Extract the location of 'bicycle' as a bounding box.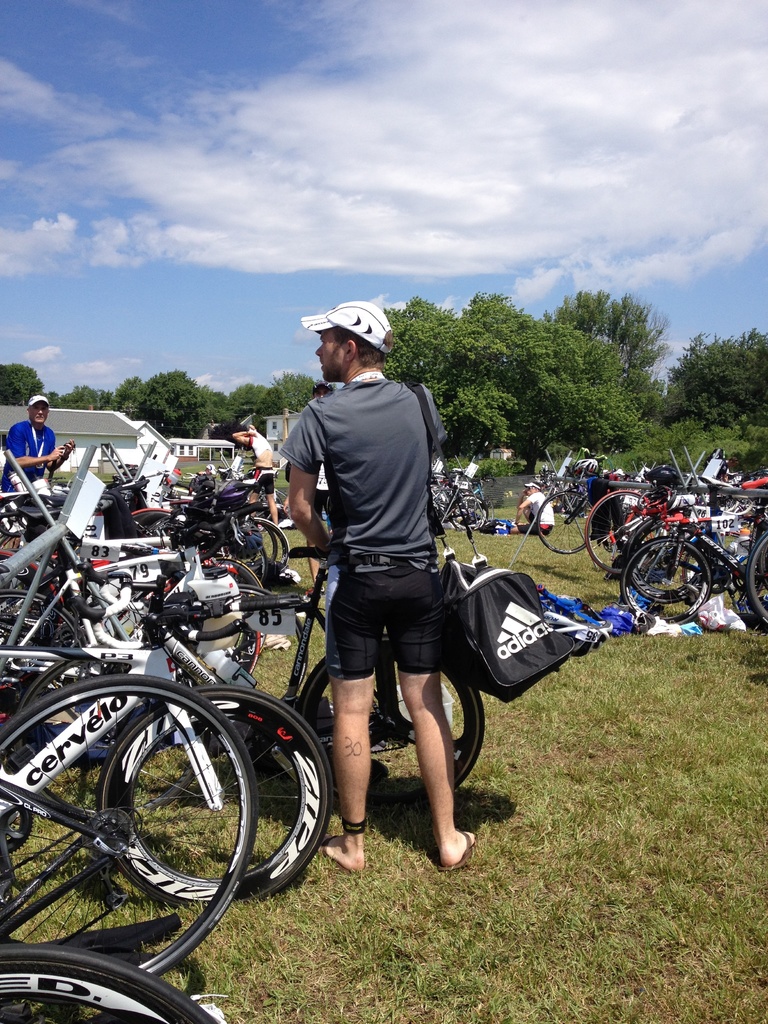
(x1=135, y1=548, x2=483, y2=793).
